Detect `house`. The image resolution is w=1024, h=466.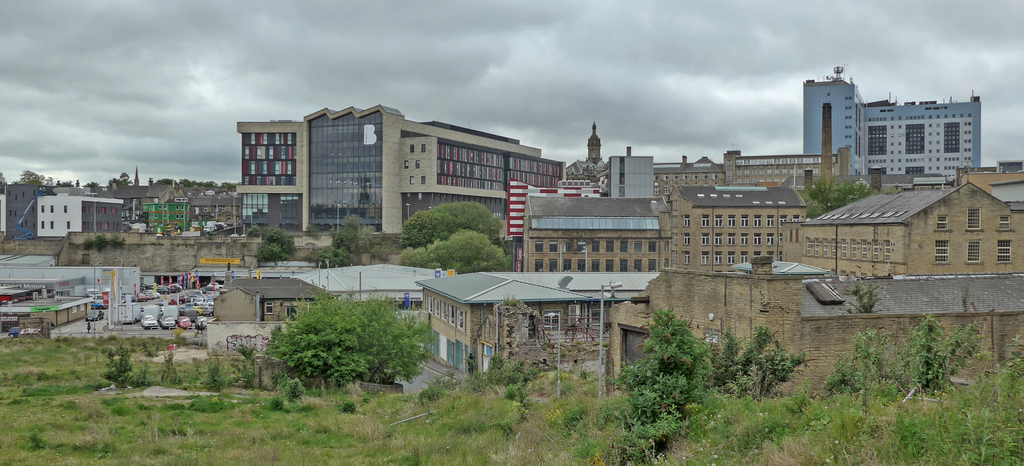
locate(152, 194, 191, 235).
